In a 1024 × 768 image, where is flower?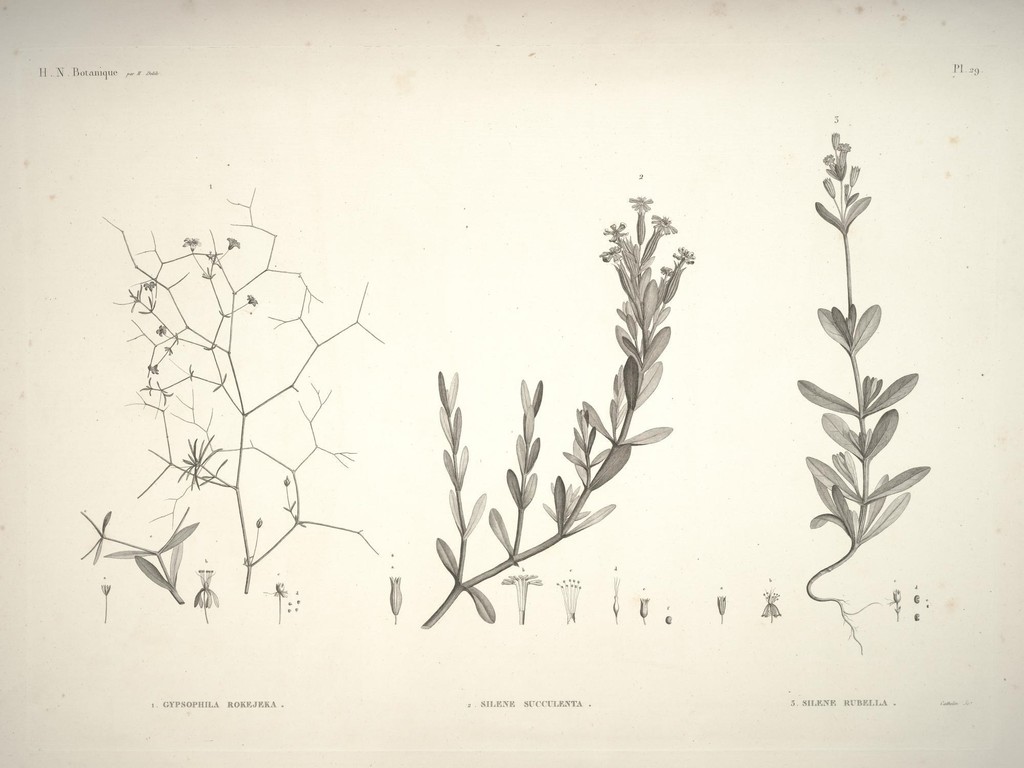
Rect(756, 582, 783, 625).
